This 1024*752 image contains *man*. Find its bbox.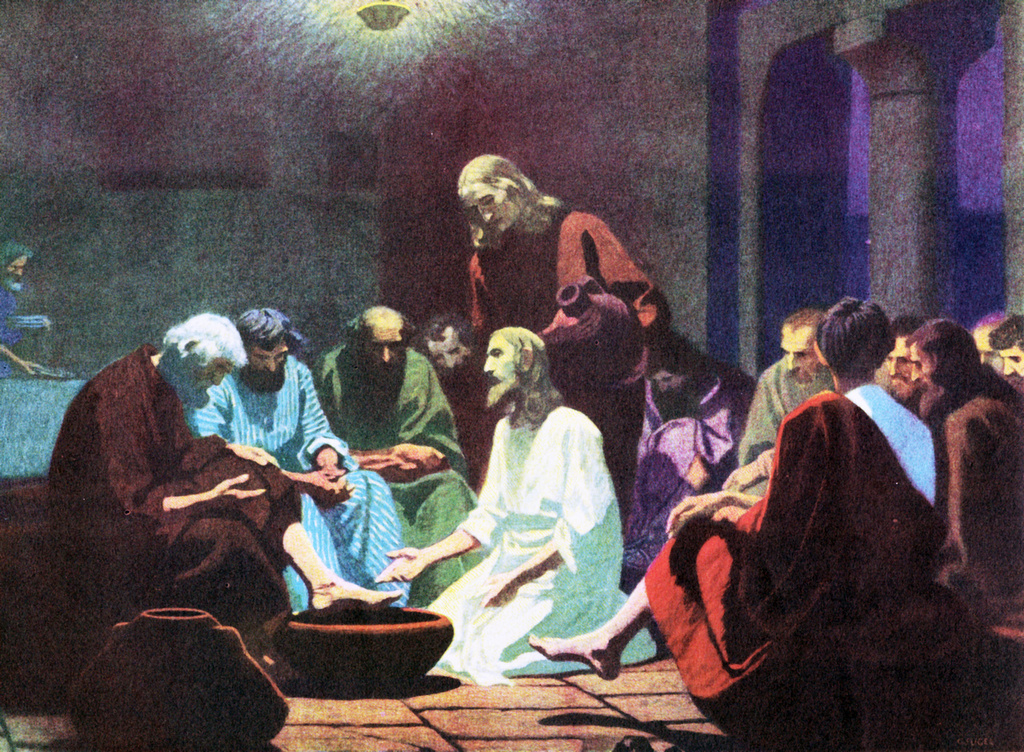
BBox(358, 323, 659, 690).
